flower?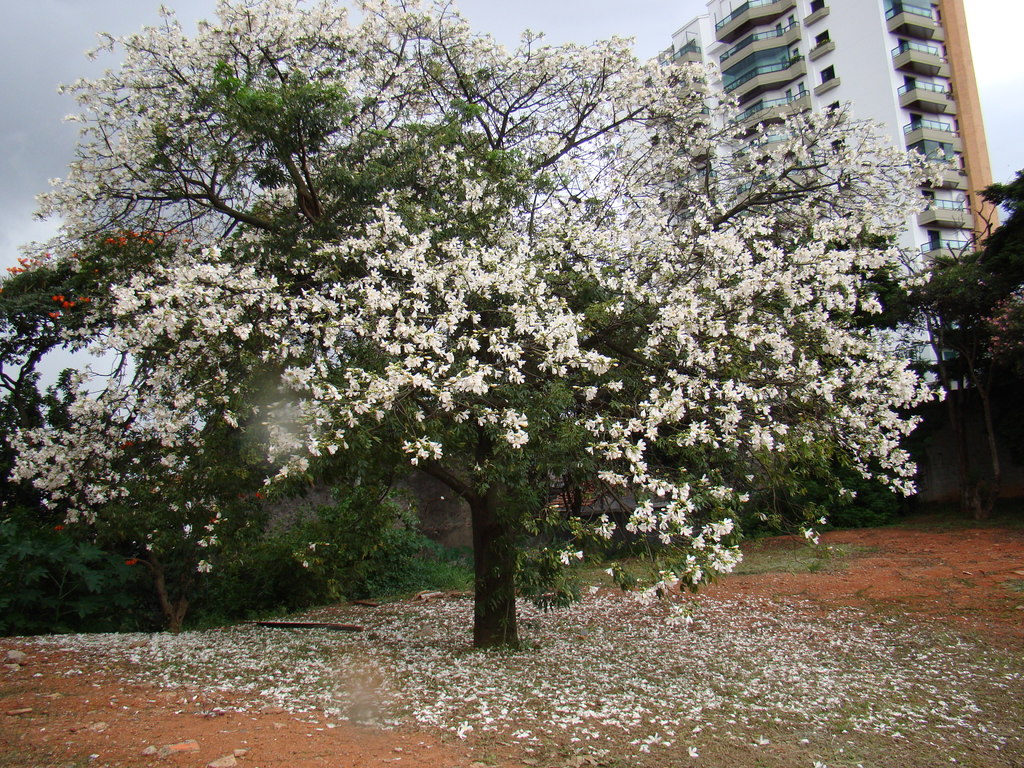
left=809, top=757, right=824, bottom=767
